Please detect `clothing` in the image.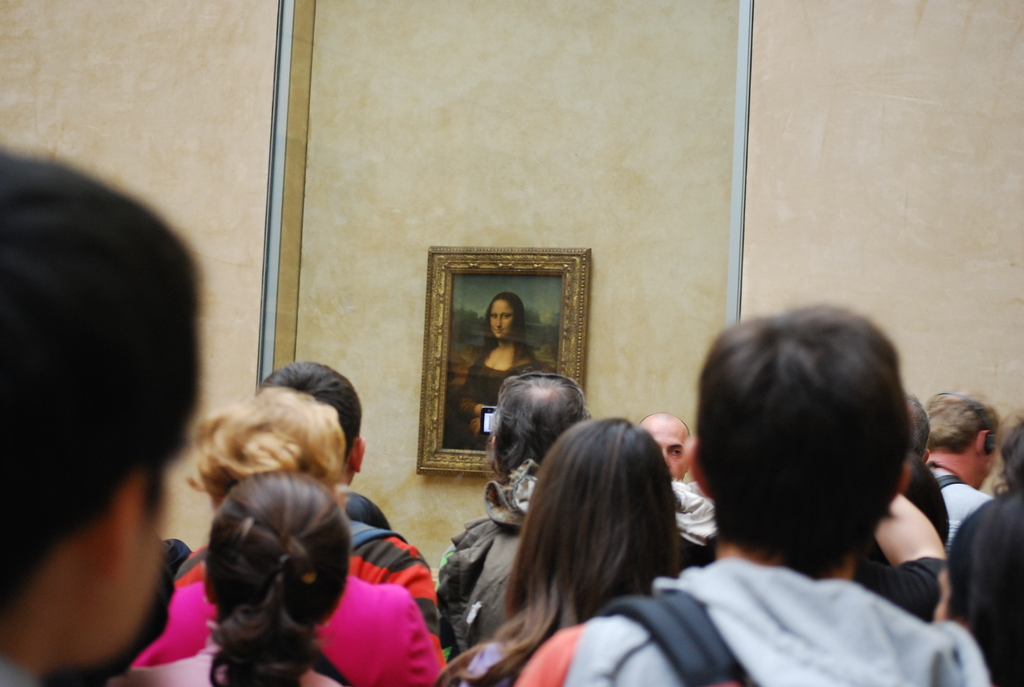
x1=614, y1=518, x2=972, y2=678.
